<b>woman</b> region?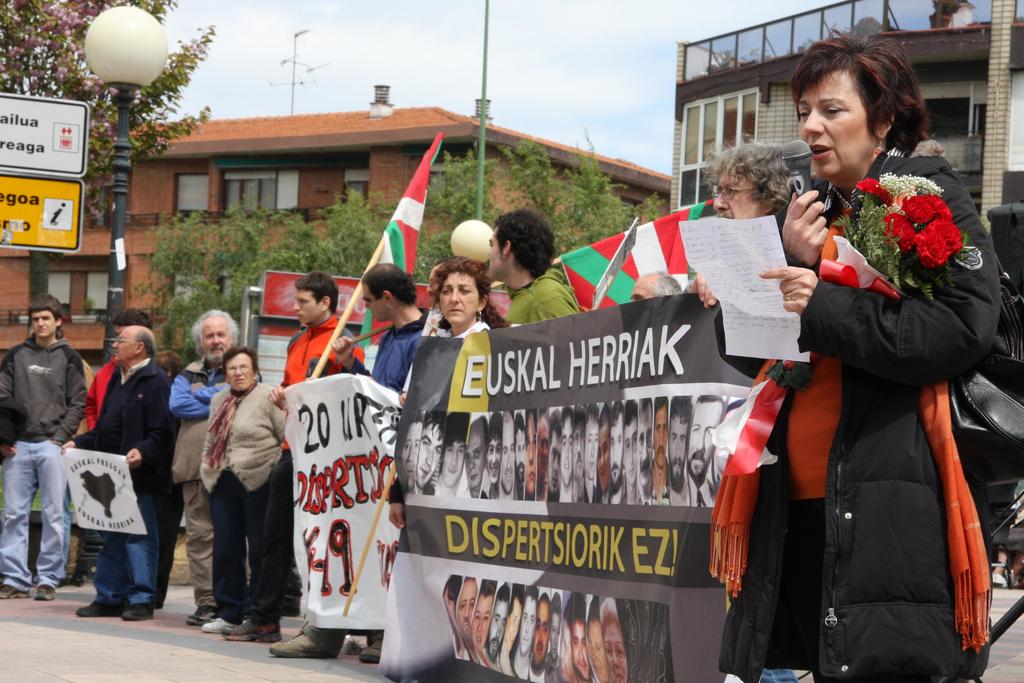
box=[702, 17, 1023, 682]
